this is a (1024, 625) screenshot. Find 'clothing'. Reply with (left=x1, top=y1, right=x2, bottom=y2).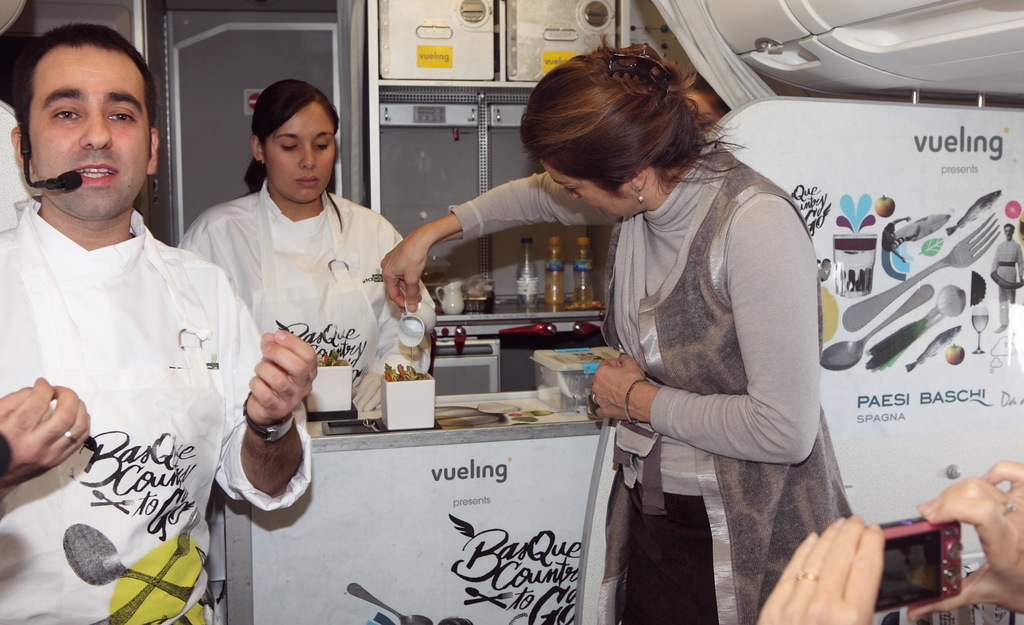
(left=175, top=175, right=444, bottom=384).
